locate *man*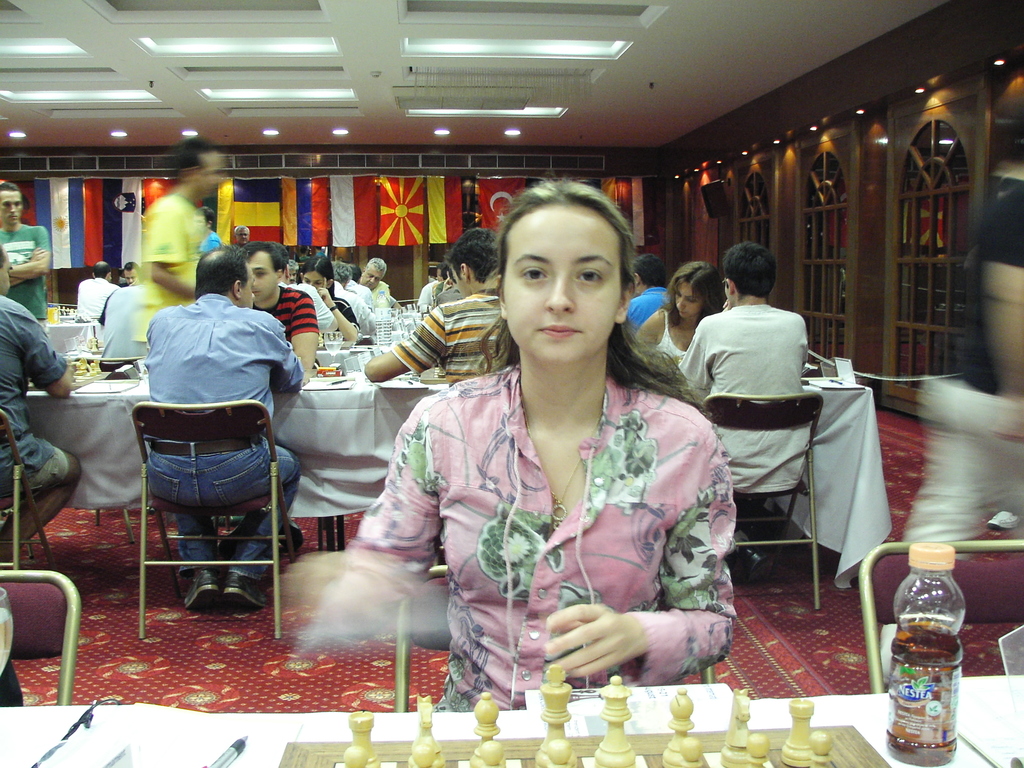
675 239 809 587
